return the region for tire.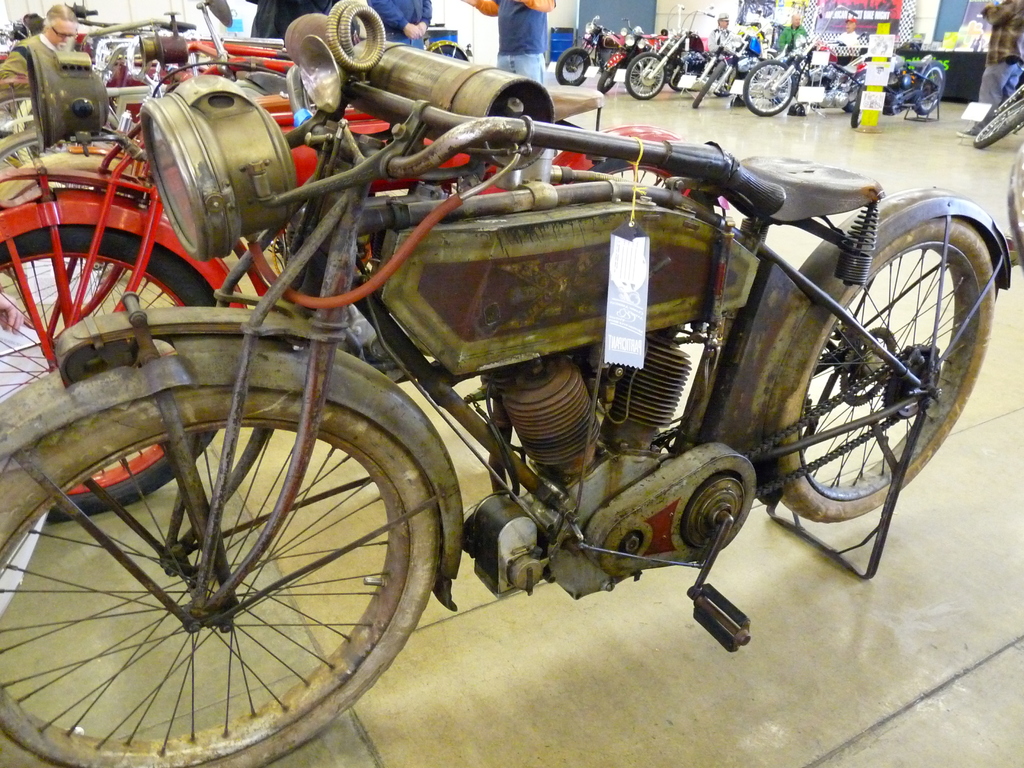
l=975, t=106, r=1023, b=149.
